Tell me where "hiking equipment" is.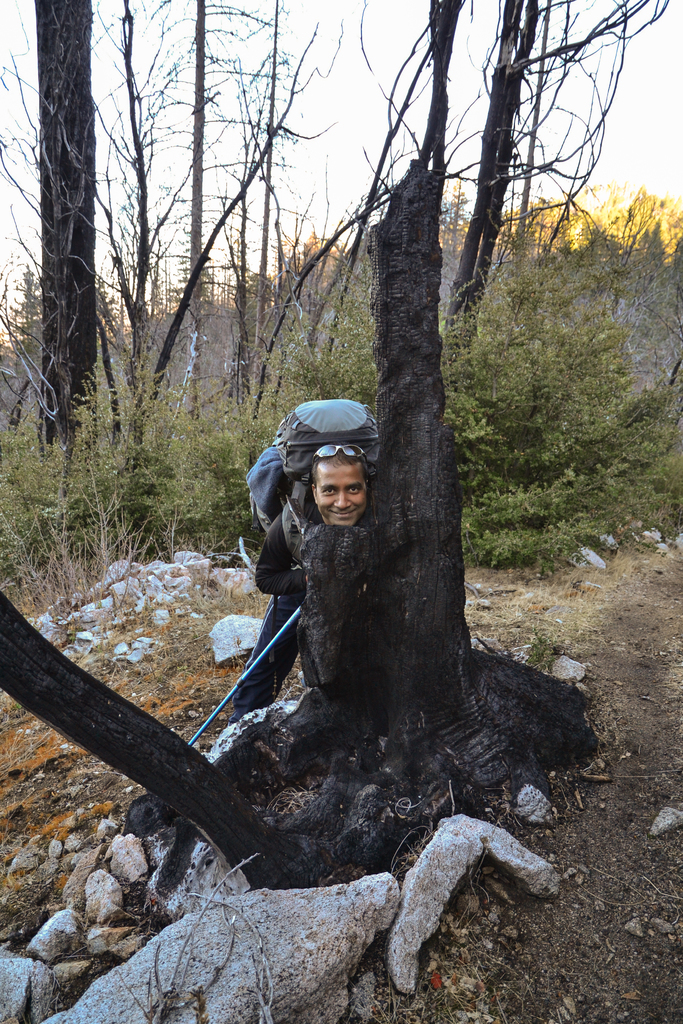
"hiking equipment" is at box(243, 397, 383, 563).
